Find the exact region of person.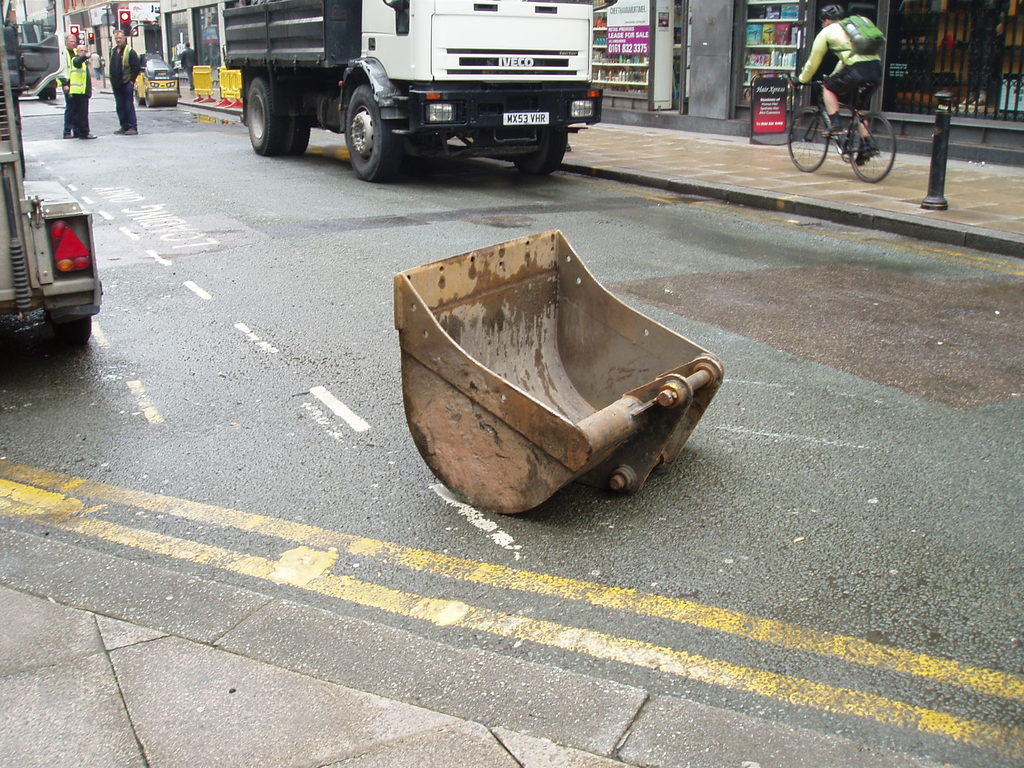
Exact region: bbox=[107, 29, 144, 136].
